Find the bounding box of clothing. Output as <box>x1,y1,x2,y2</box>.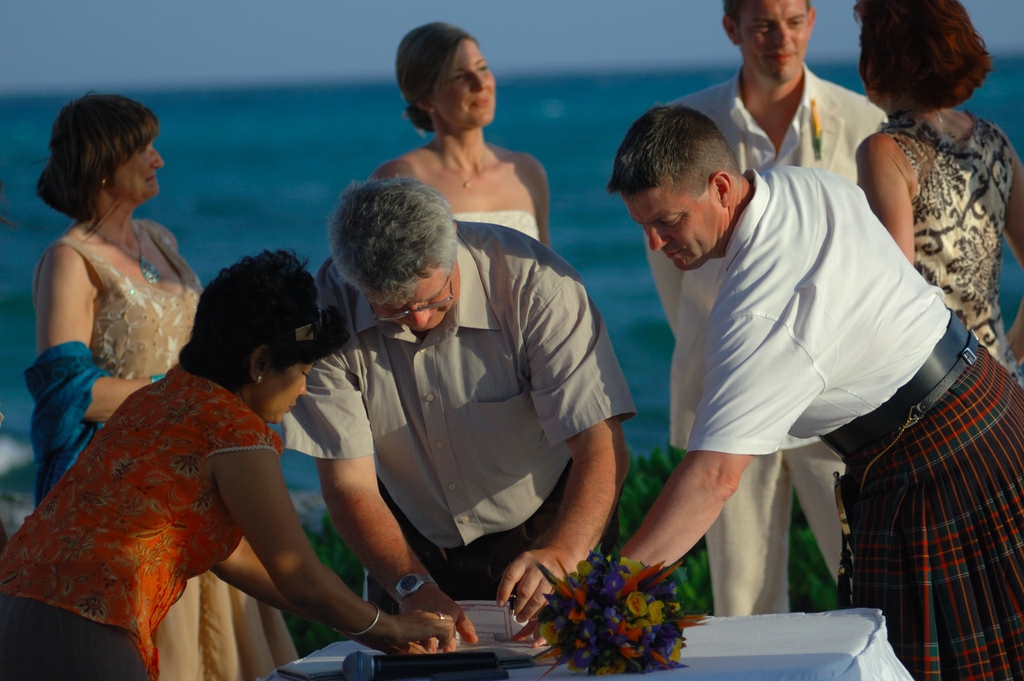
<box>641,63,888,622</box>.
